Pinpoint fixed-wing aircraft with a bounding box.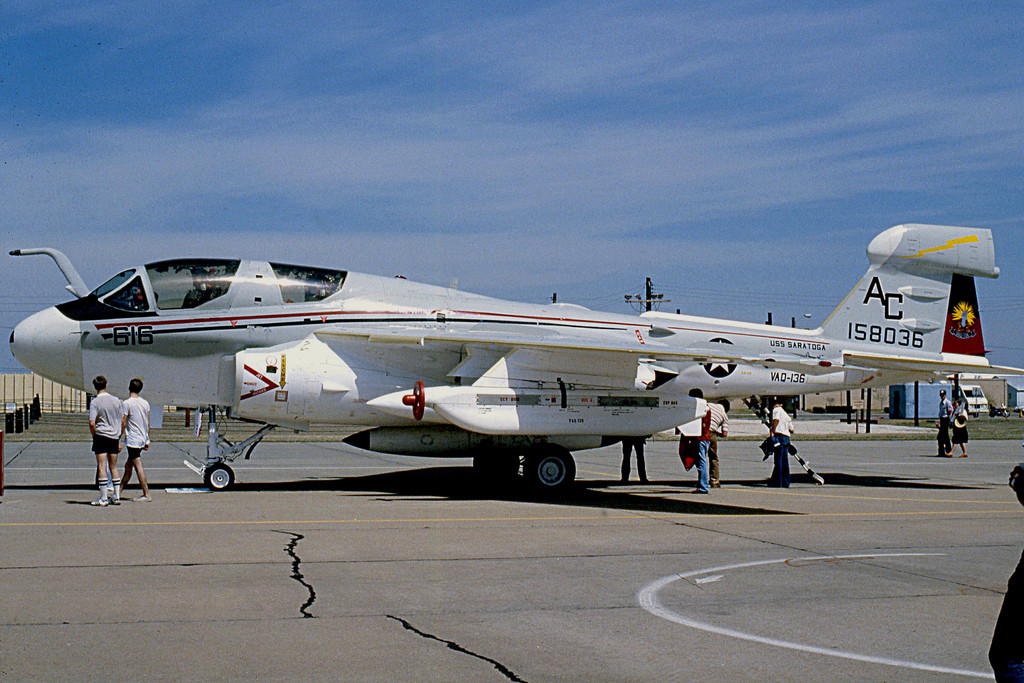
x1=7 y1=217 x2=1023 y2=491.
